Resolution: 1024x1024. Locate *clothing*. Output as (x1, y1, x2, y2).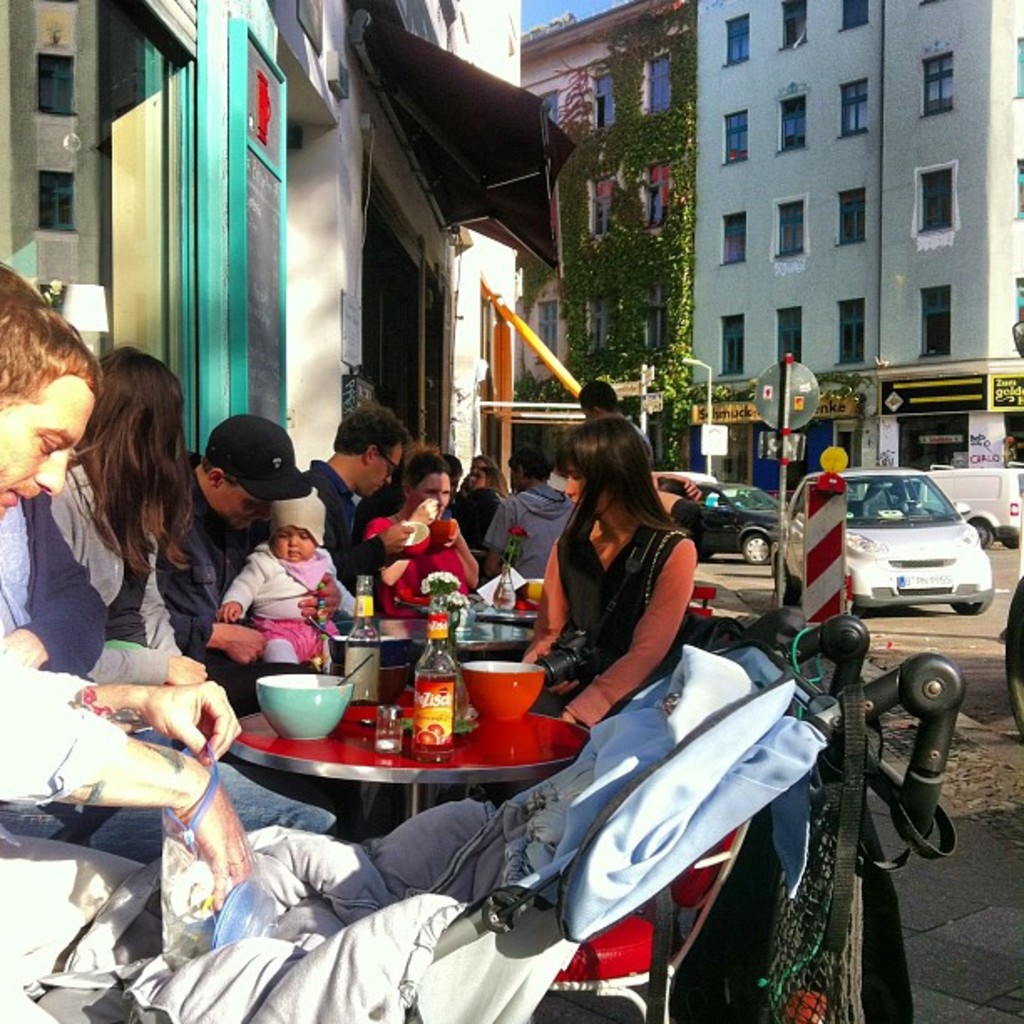
(450, 487, 512, 554).
